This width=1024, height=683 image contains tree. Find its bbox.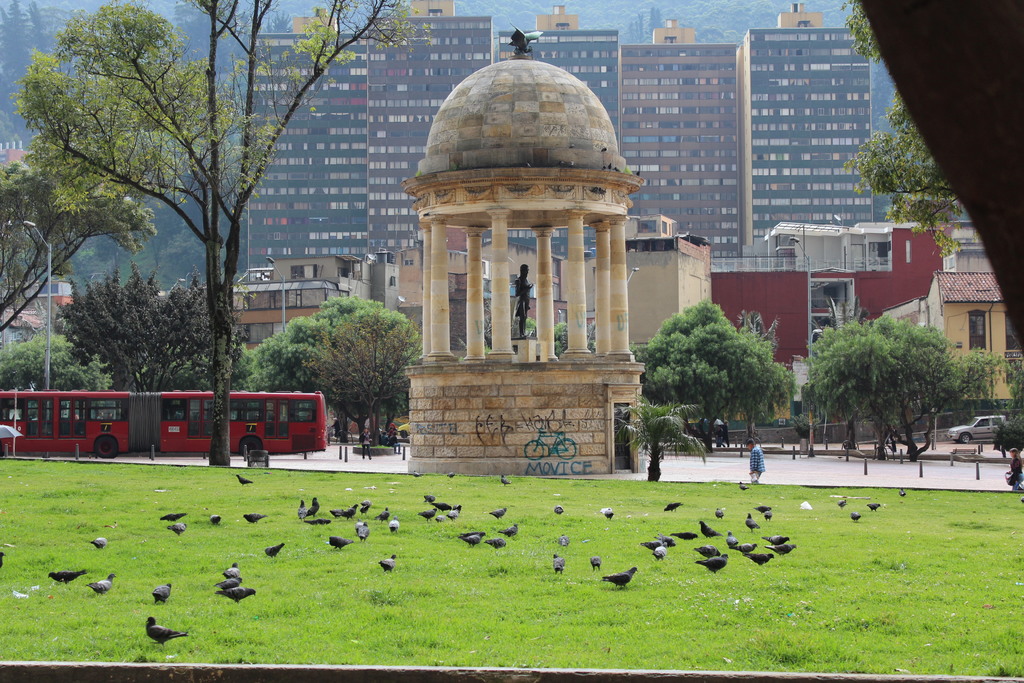
{"x1": 47, "y1": 265, "x2": 230, "y2": 463}.
